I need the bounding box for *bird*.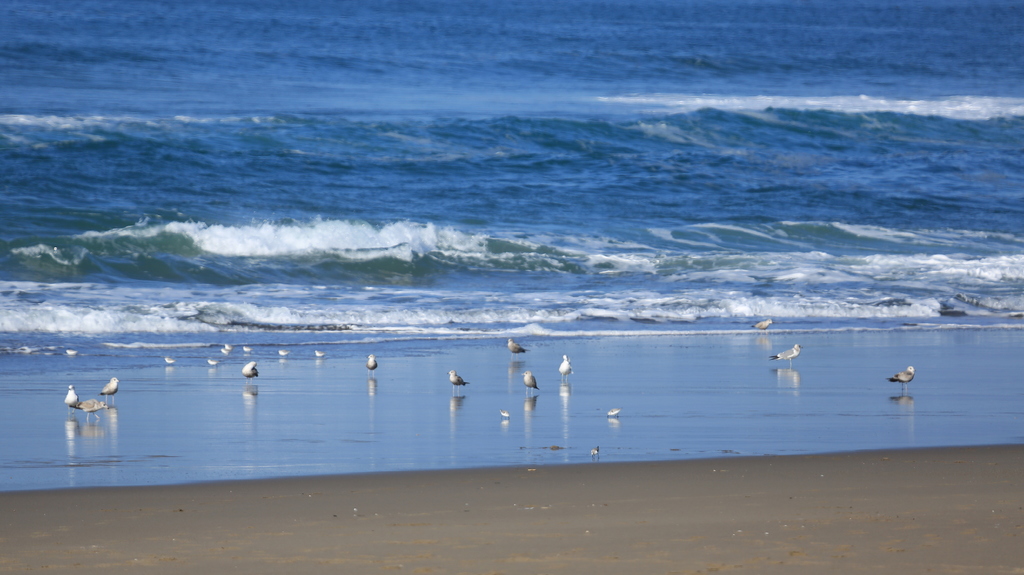
Here it is: bbox=(769, 343, 801, 366).
